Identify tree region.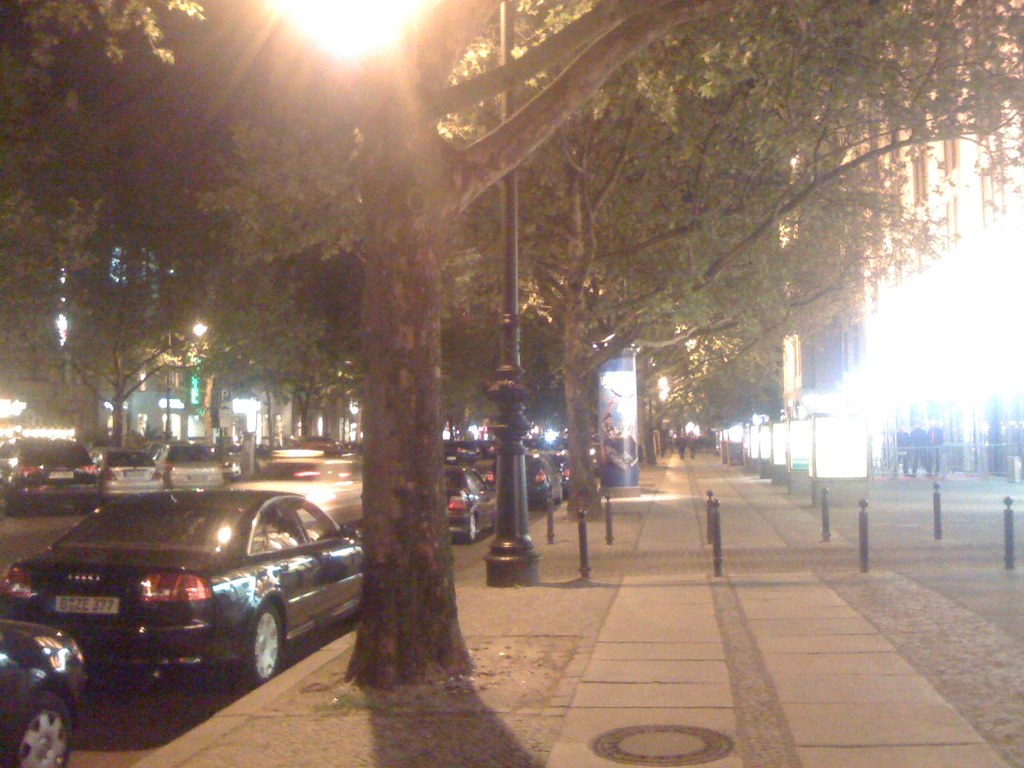
Region: 134, 420, 159, 440.
